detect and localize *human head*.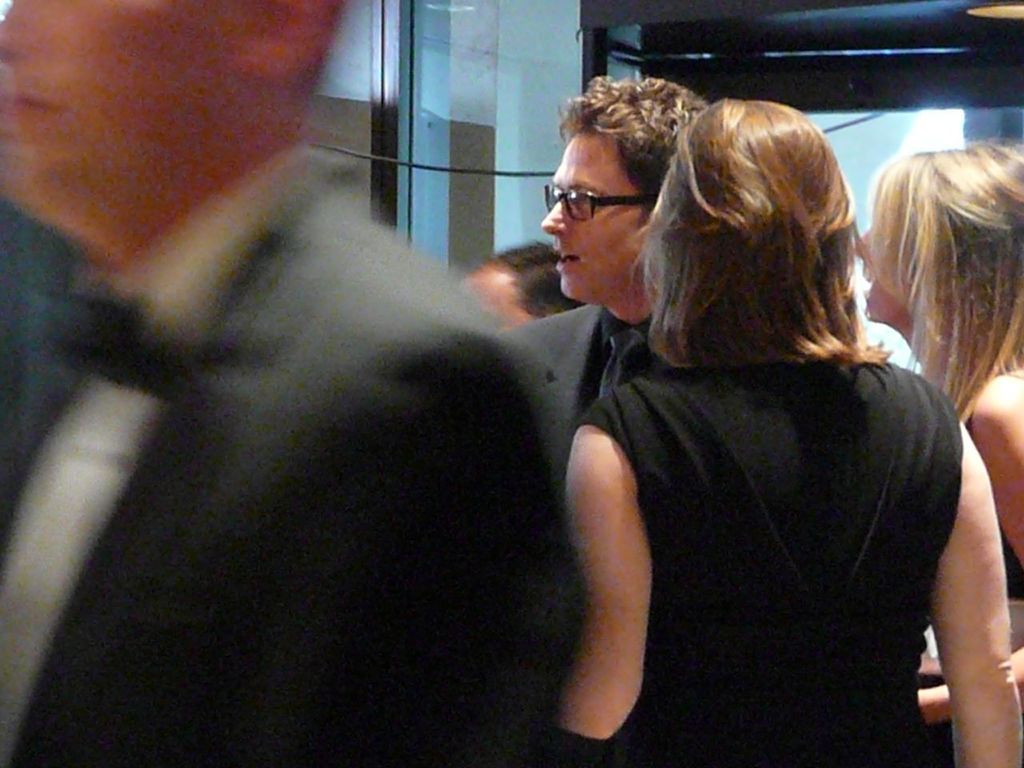
Localized at [2,0,358,246].
